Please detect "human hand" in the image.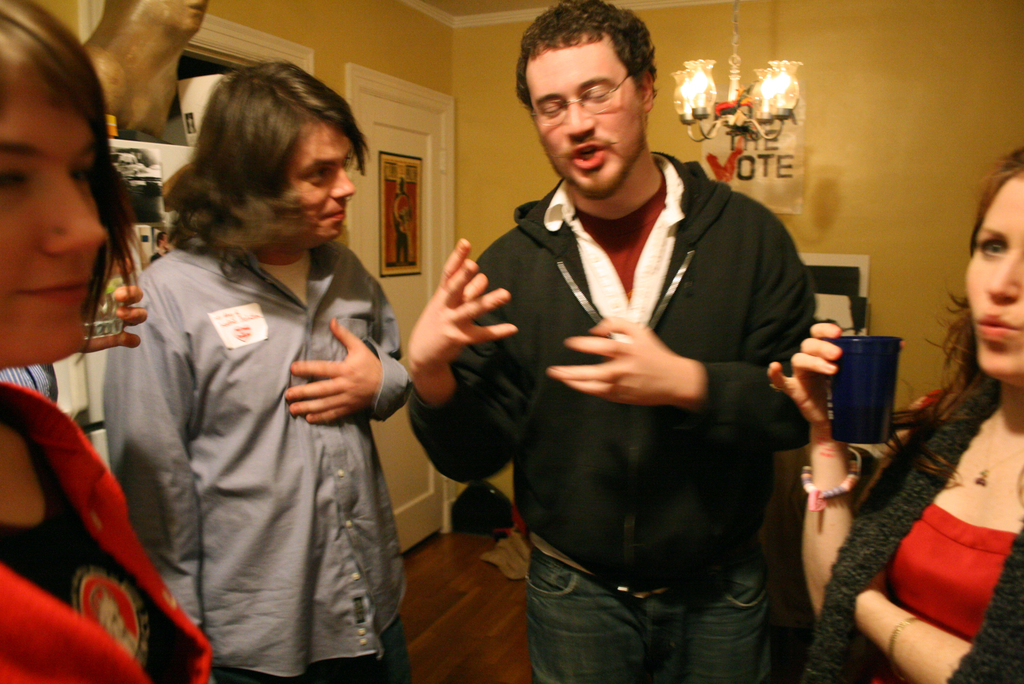
<bbox>77, 250, 149, 351</bbox>.
